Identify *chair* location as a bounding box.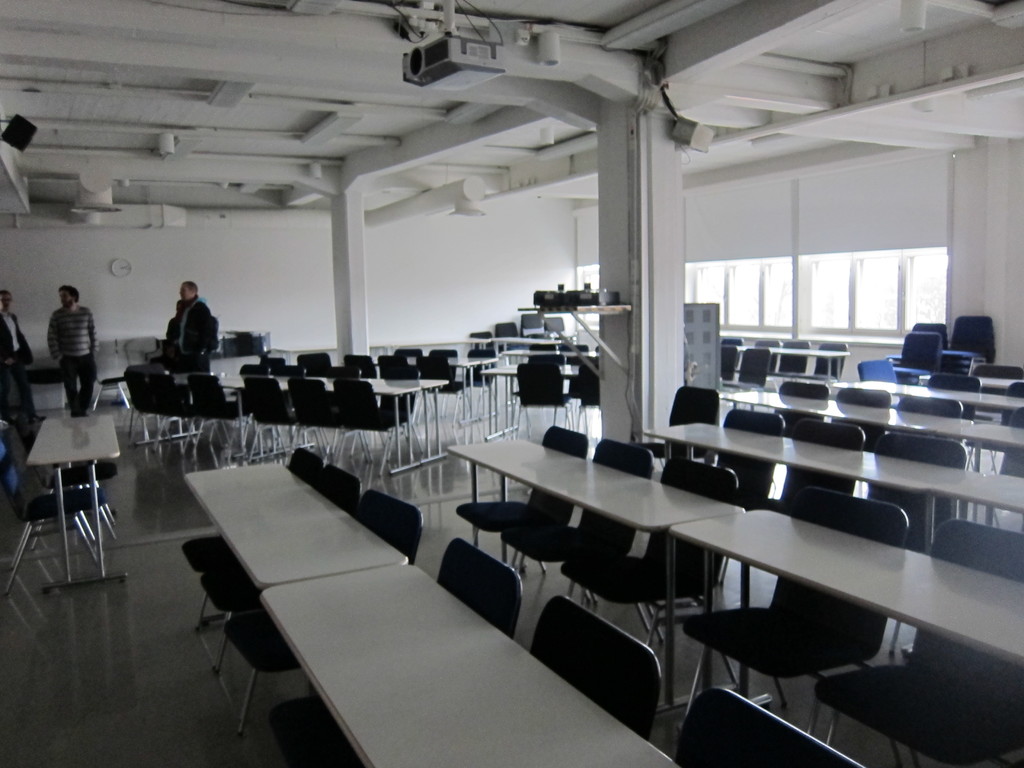
bbox=(808, 346, 851, 385).
